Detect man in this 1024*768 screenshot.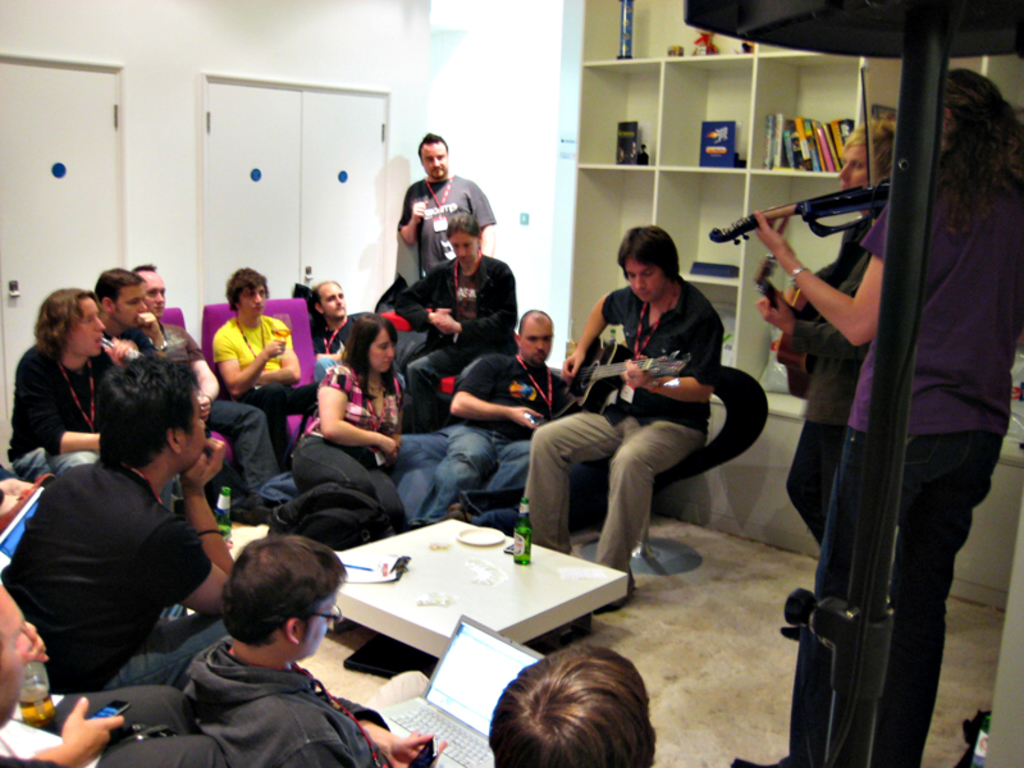
Detection: x1=393 y1=129 x2=497 y2=273.
